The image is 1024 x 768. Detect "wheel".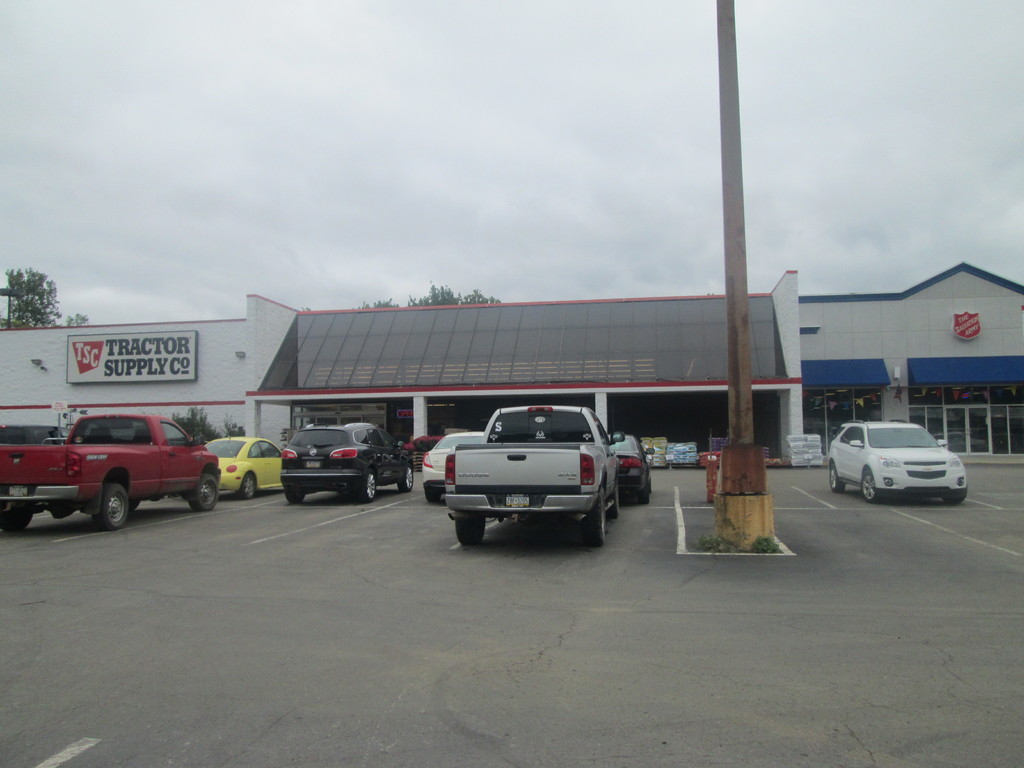
Detection: [x1=579, y1=479, x2=609, y2=548].
